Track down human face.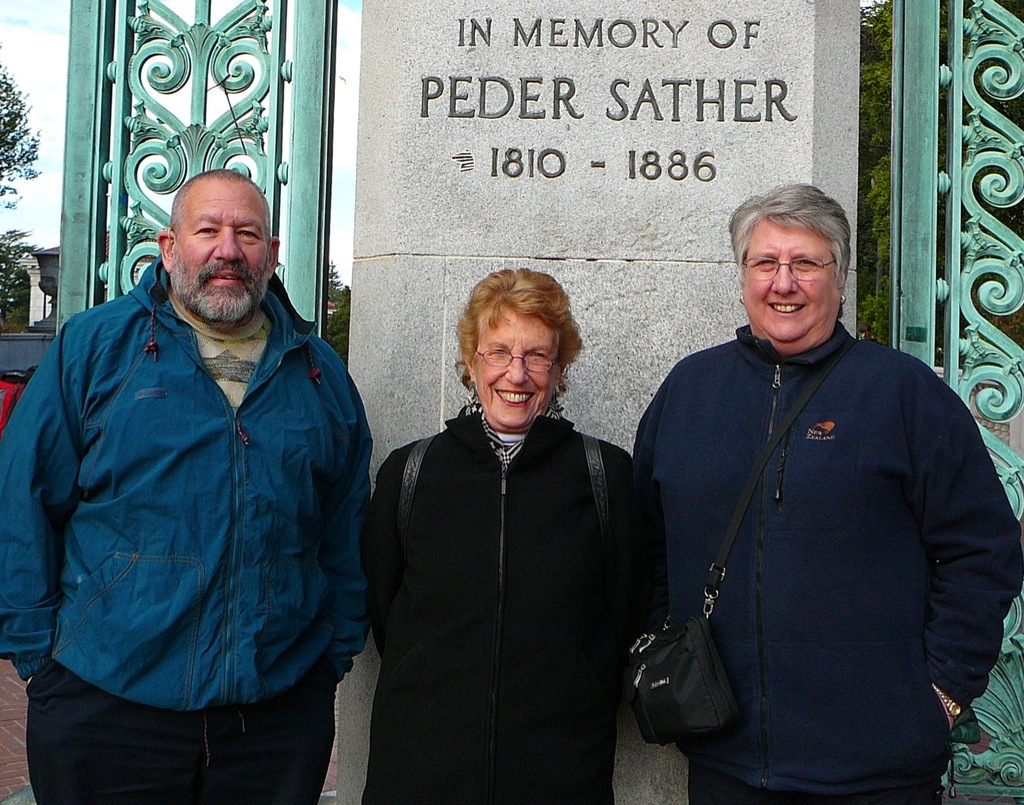
Tracked to bbox(473, 316, 556, 428).
